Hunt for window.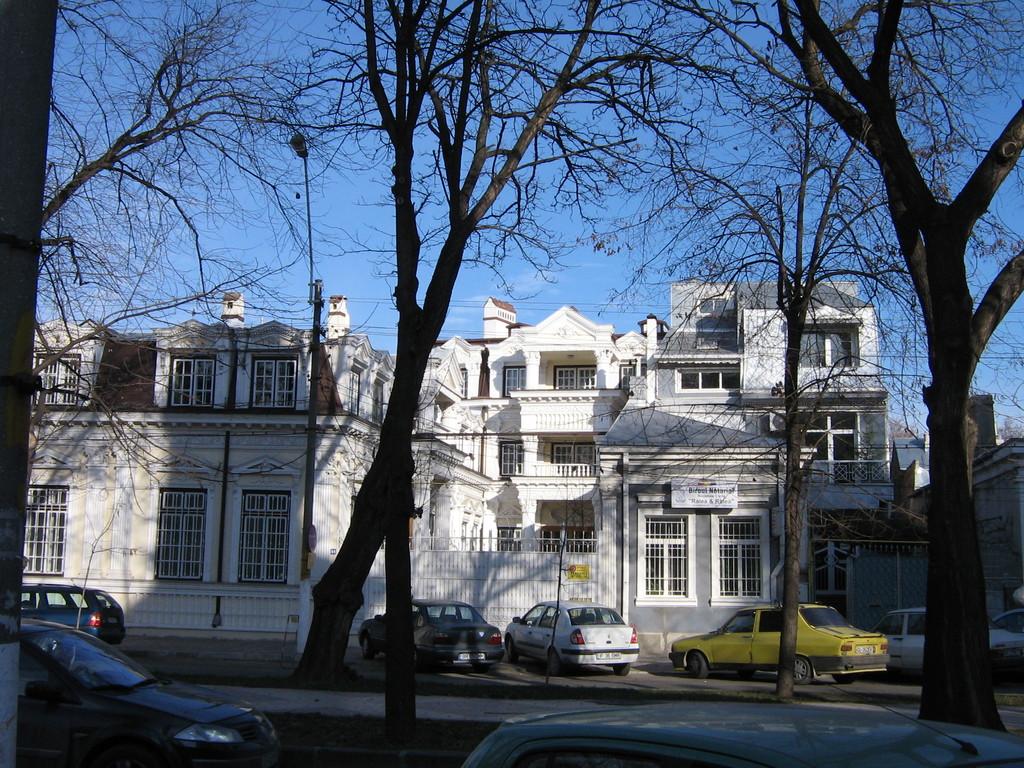
Hunted down at <box>553,362,594,389</box>.
